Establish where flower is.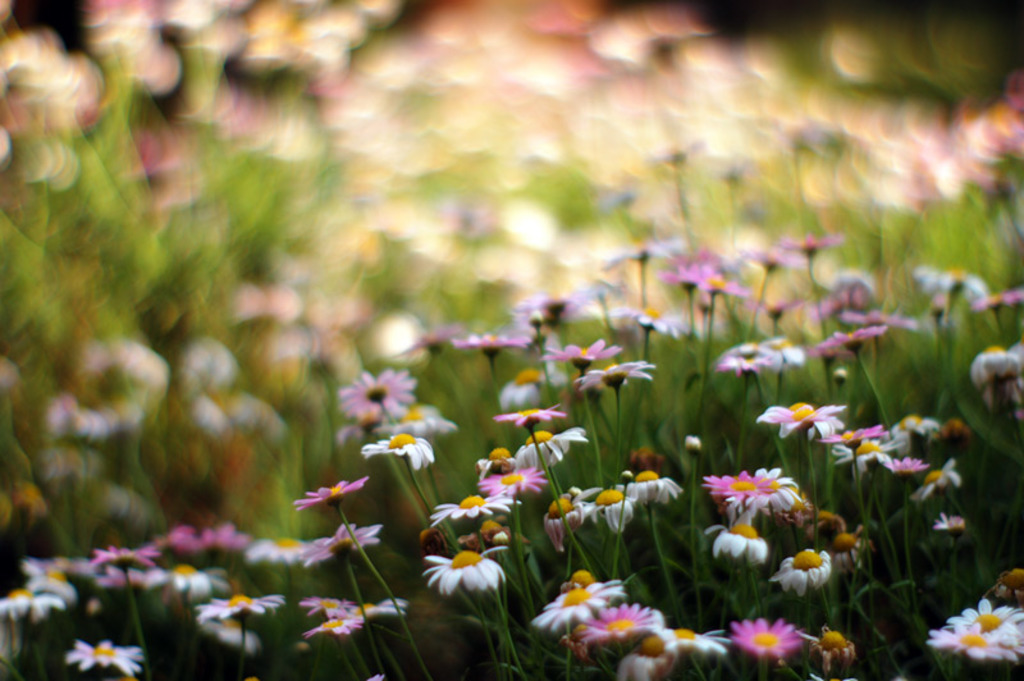
Established at select_region(339, 364, 422, 421).
